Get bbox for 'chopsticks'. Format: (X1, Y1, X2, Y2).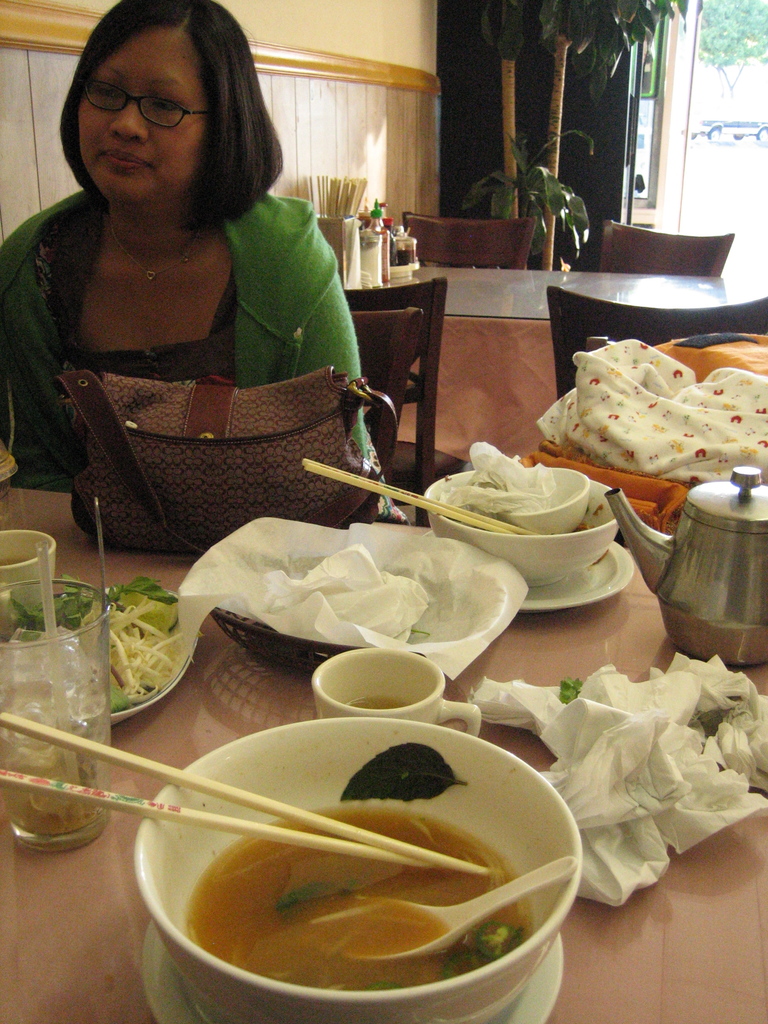
(300, 455, 541, 536).
